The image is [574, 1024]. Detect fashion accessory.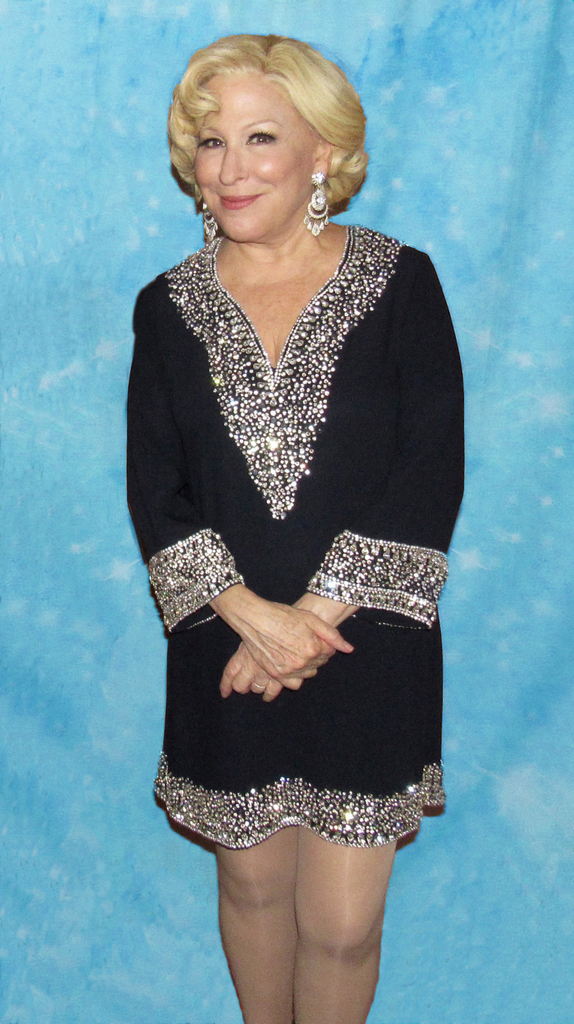
Detection: x1=201, y1=200, x2=218, y2=242.
